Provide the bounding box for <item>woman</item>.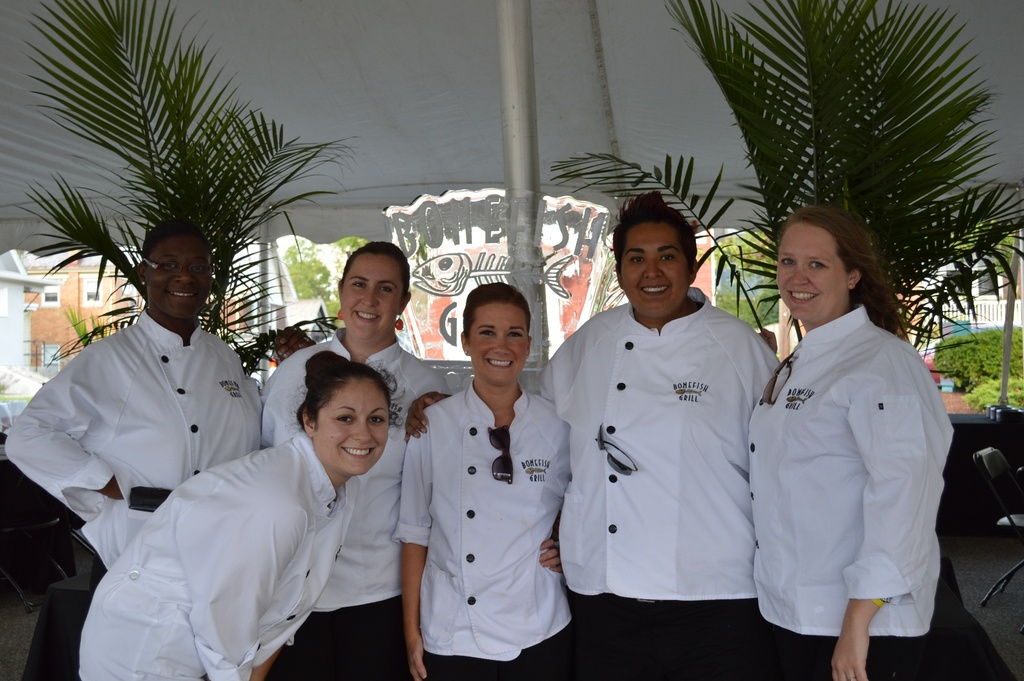
box=[69, 345, 405, 680].
